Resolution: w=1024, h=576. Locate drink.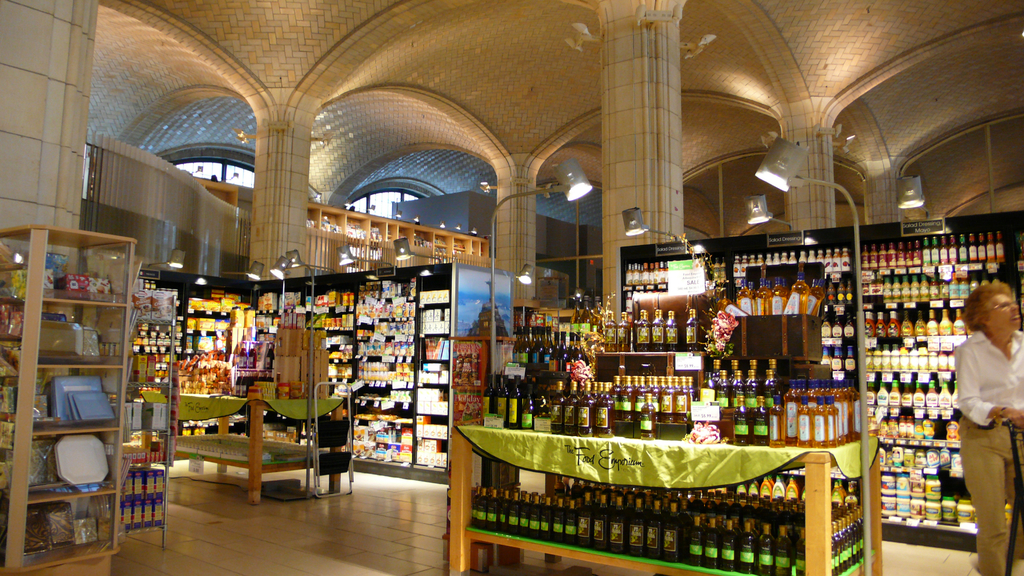
[x1=732, y1=394, x2=749, y2=441].
